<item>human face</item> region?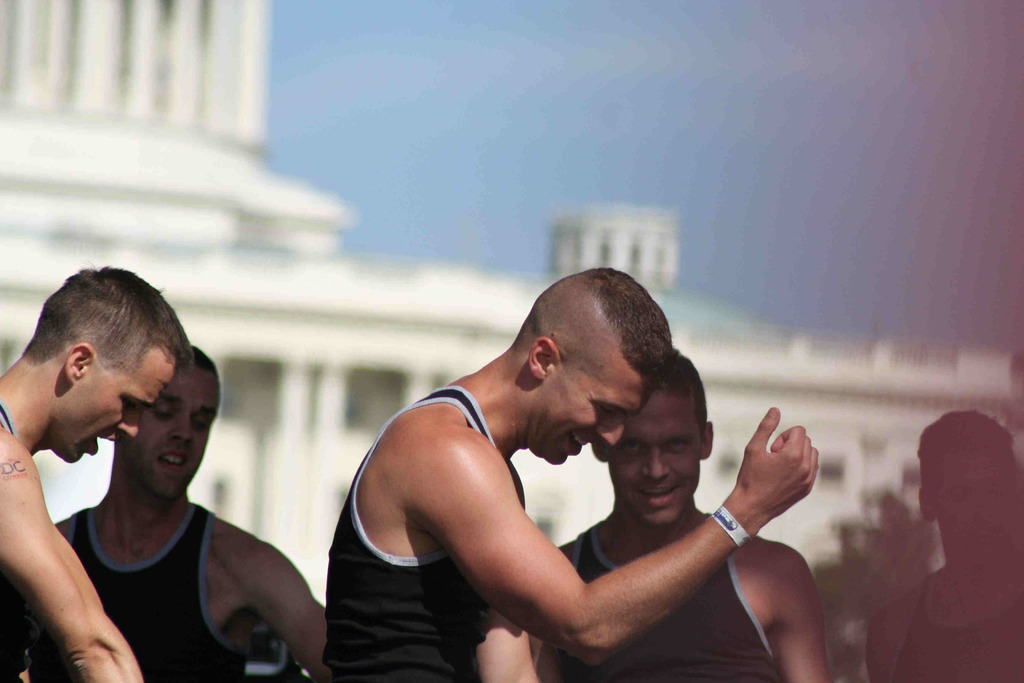
crop(609, 386, 711, 521)
